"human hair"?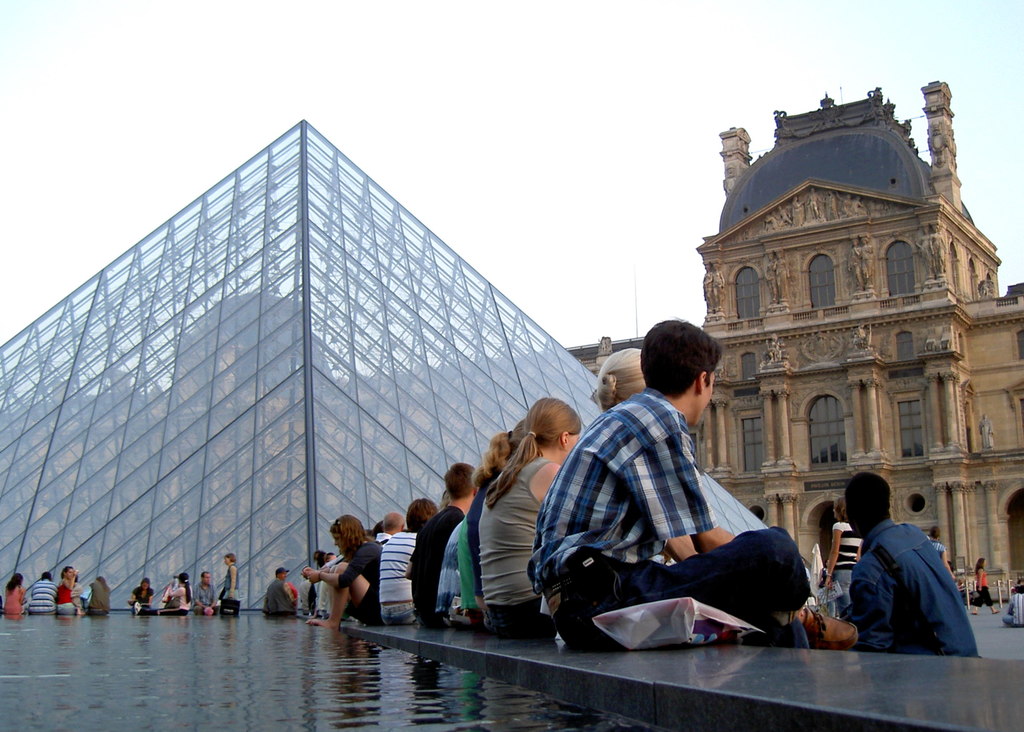
bbox(223, 551, 235, 564)
